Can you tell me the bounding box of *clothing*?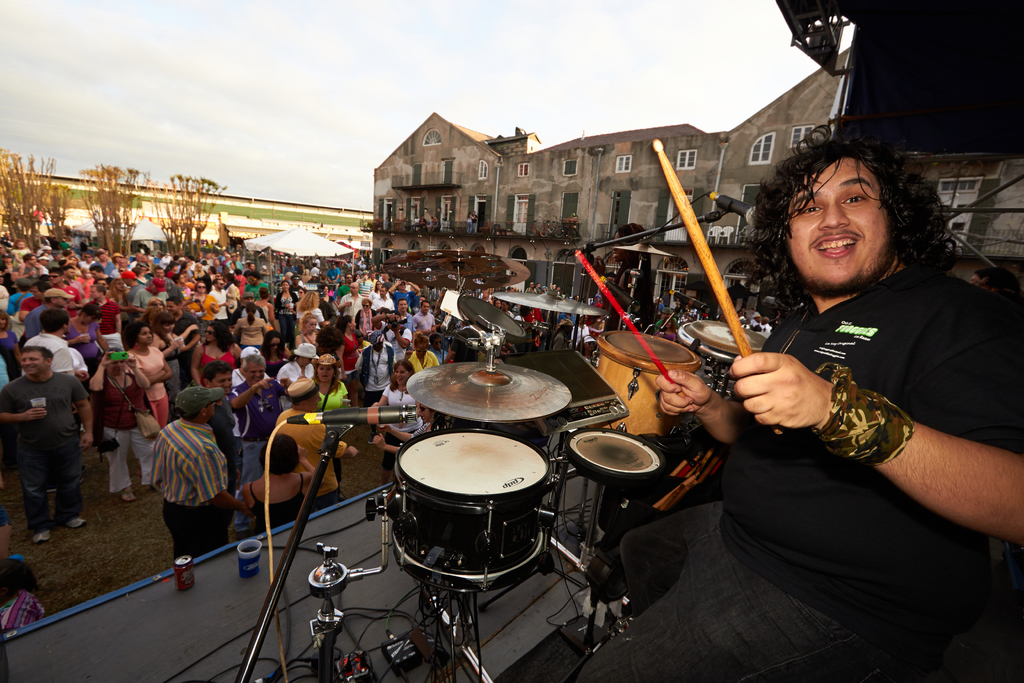
rect(688, 245, 1011, 557).
